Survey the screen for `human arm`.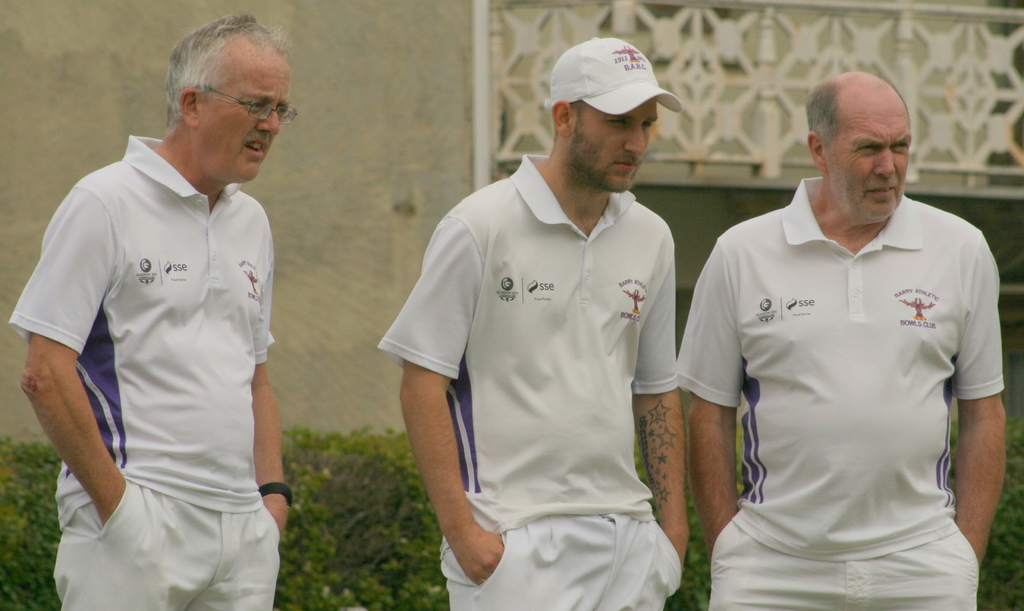
Survey found: {"x1": 634, "y1": 224, "x2": 706, "y2": 610}.
